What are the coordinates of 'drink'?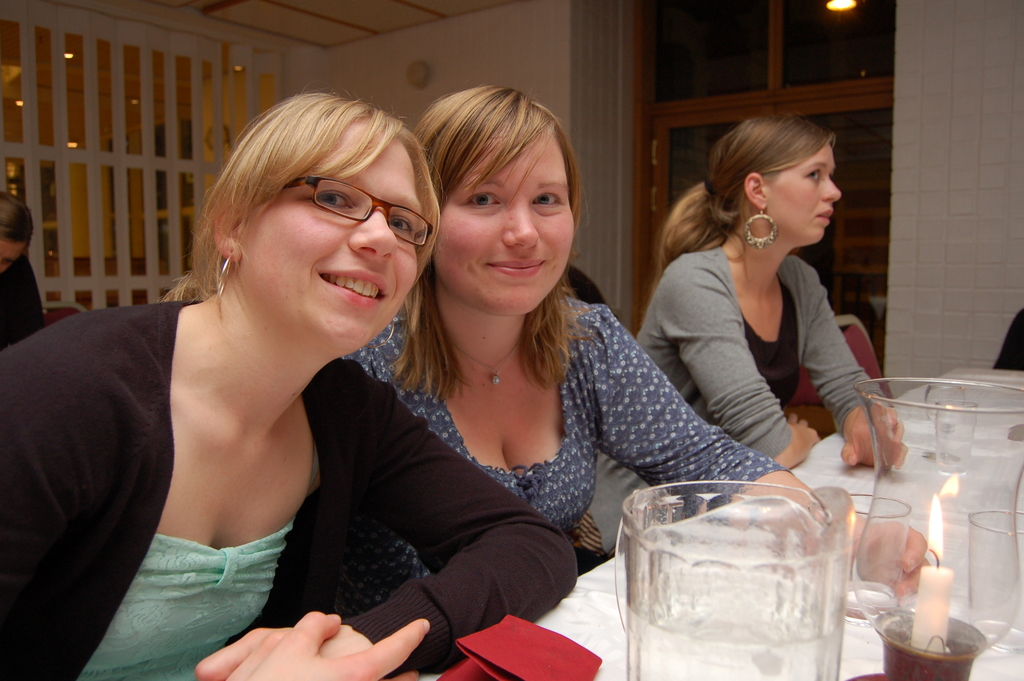
614, 477, 785, 662.
